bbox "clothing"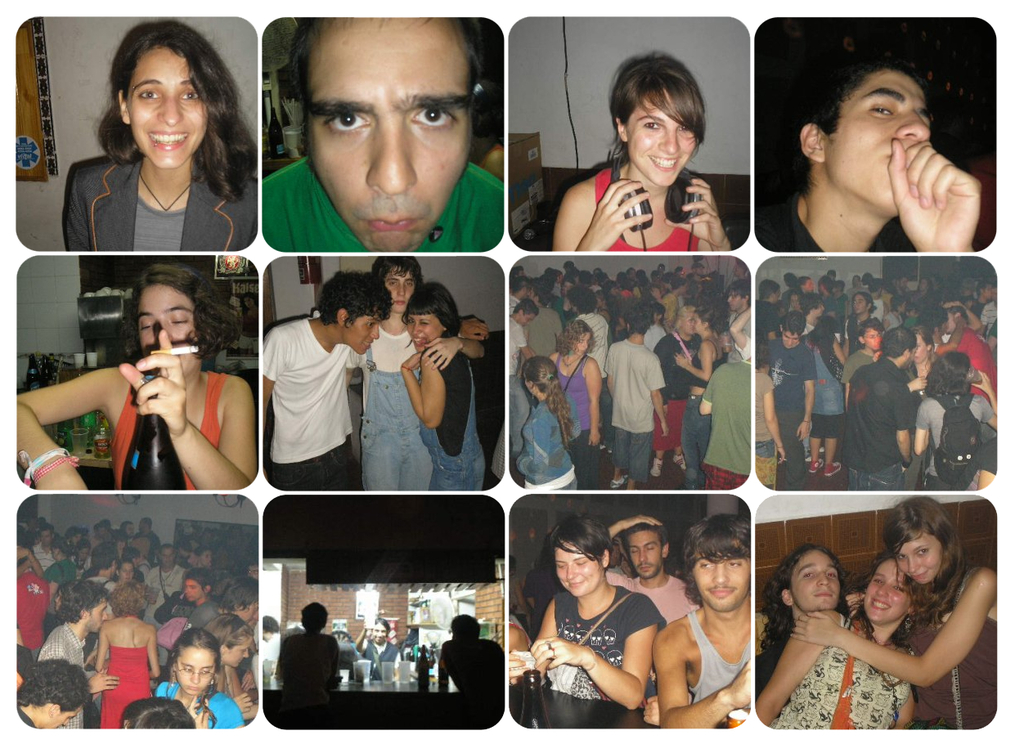
354/325/435/487
